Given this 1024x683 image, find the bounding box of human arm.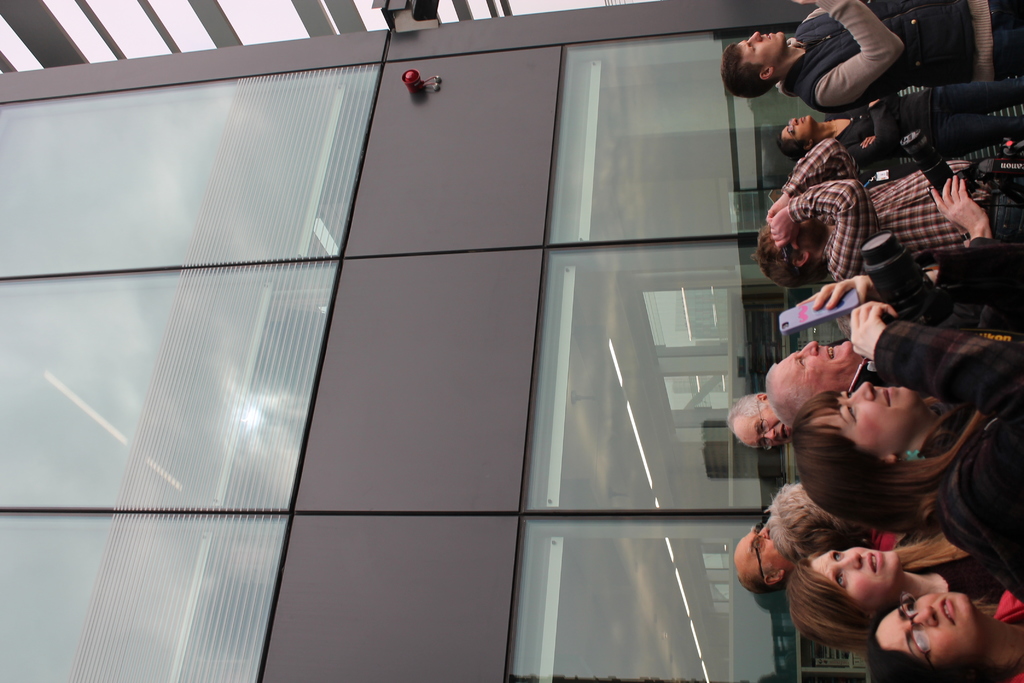
x1=850 y1=304 x2=1023 y2=556.
